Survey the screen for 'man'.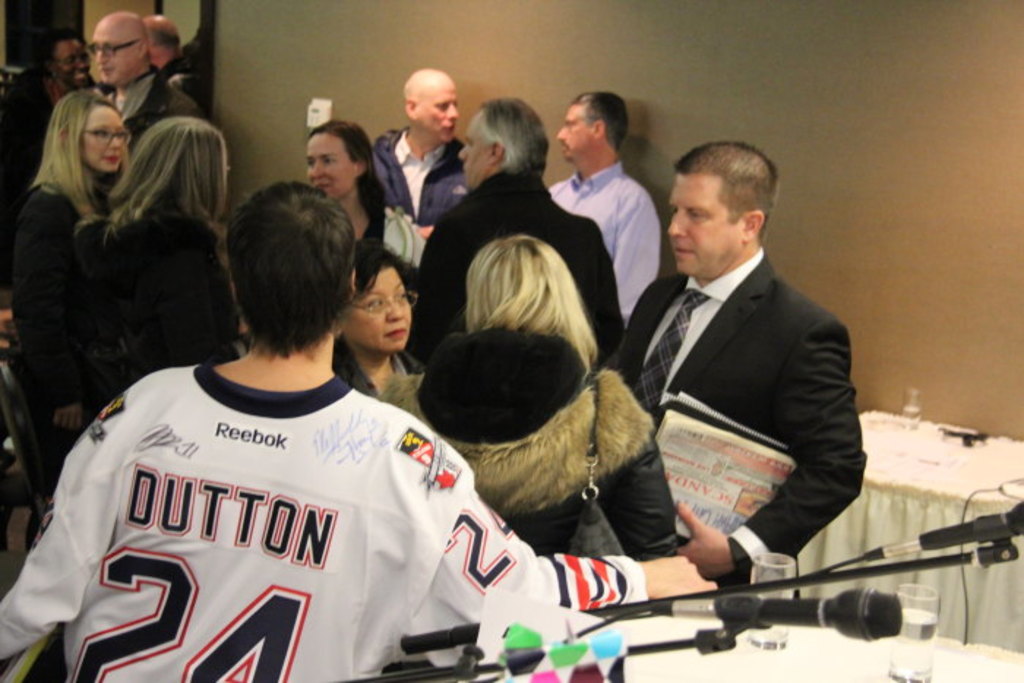
Survey found: {"x1": 0, "y1": 181, "x2": 715, "y2": 682}.
